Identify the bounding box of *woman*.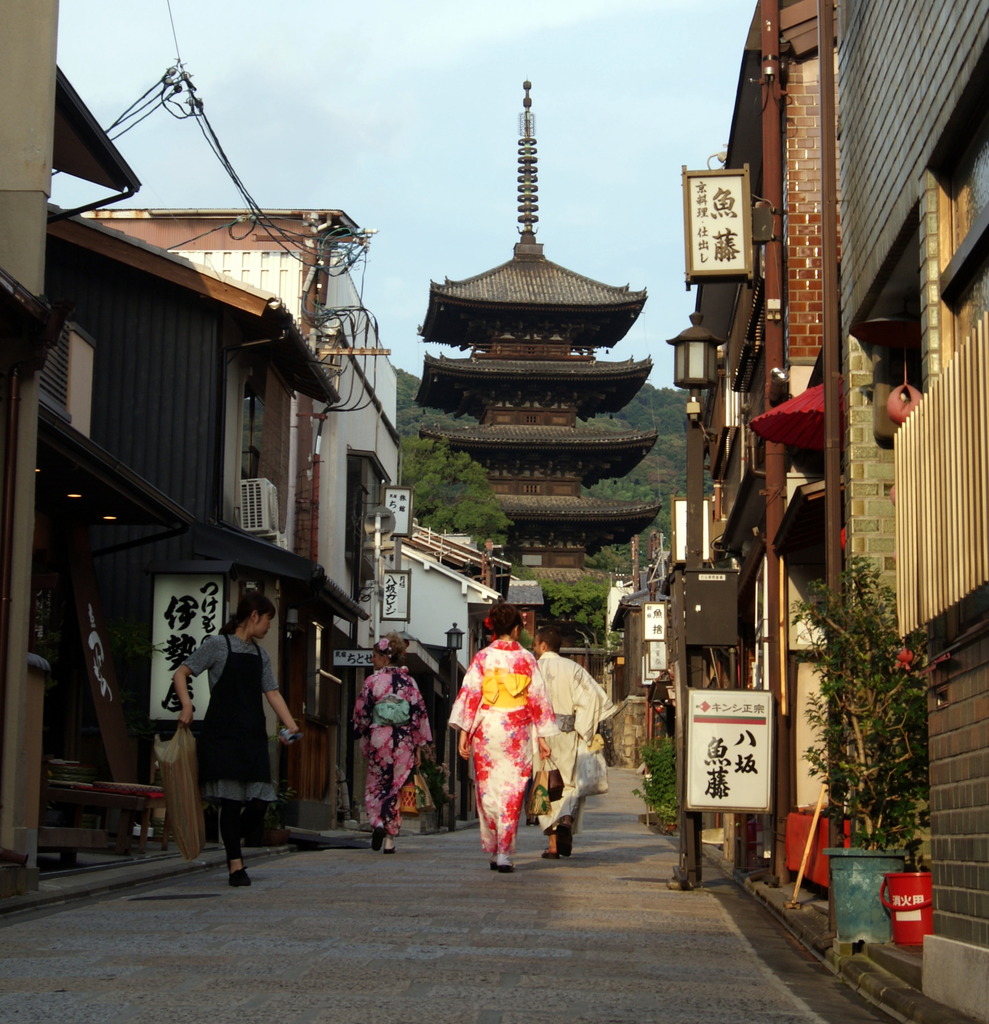
(174, 588, 301, 884).
